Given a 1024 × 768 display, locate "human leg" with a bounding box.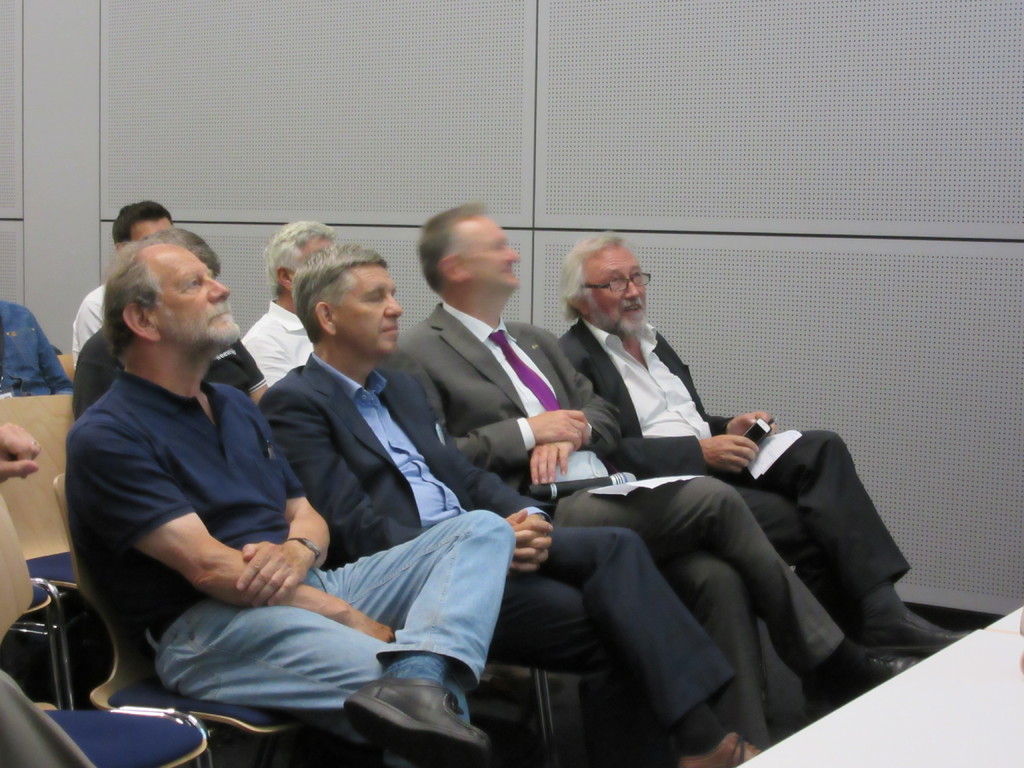
Located: region(723, 490, 860, 626).
